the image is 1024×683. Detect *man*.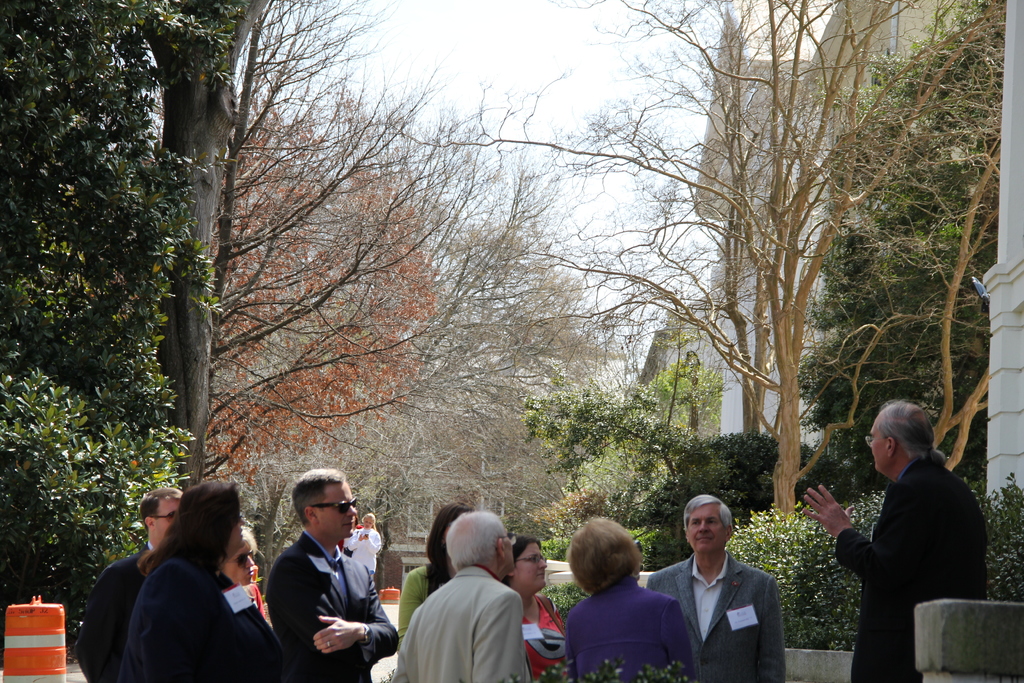
Detection: <box>644,493,787,682</box>.
